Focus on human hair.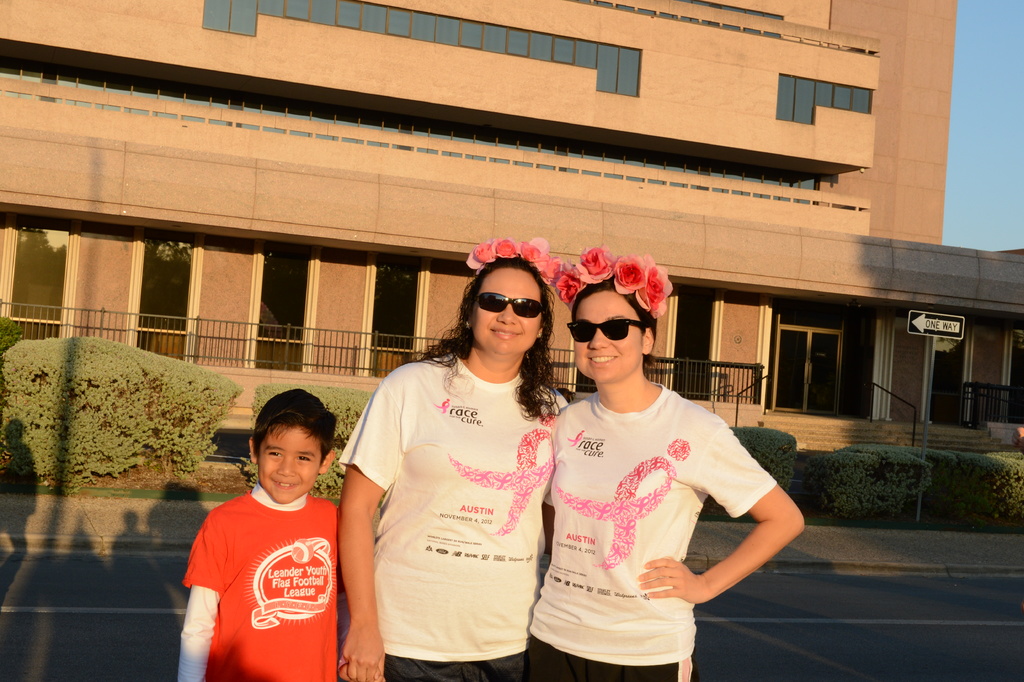
Focused at 409, 258, 561, 423.
